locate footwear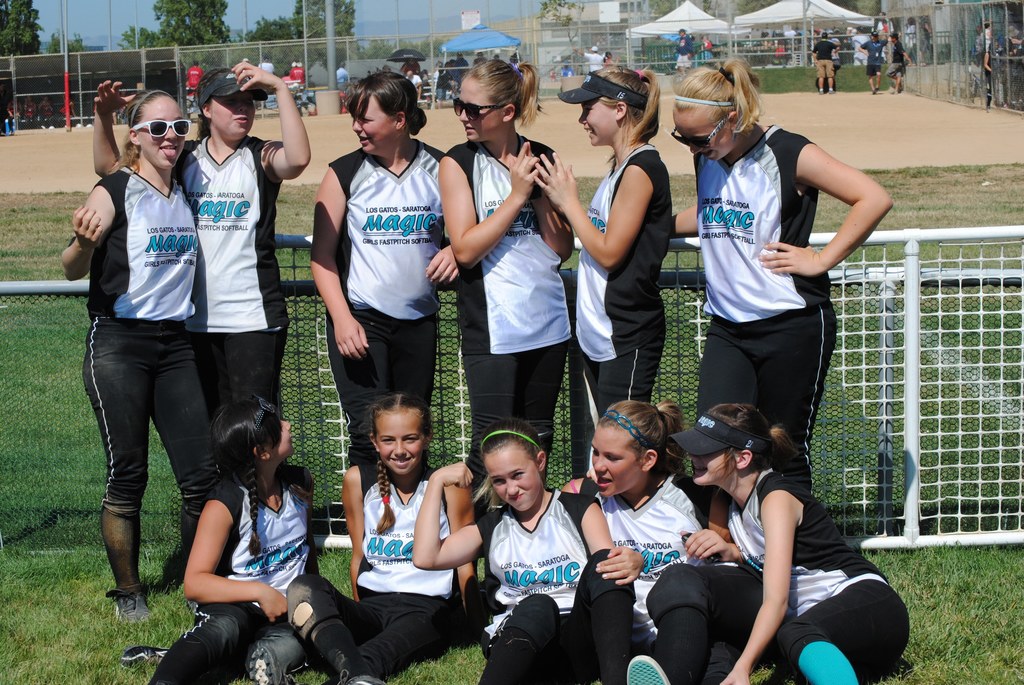
BBox(624, 652, 675, 684)
